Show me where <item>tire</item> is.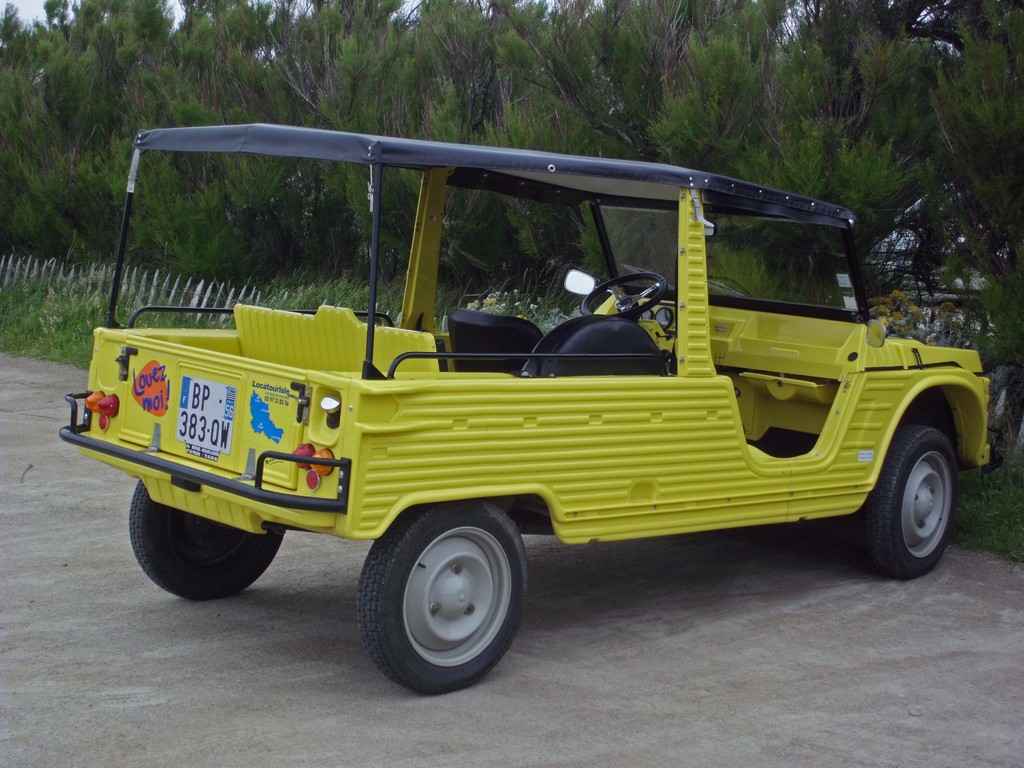
<item>tire</item> is at 351 497 527 687.
